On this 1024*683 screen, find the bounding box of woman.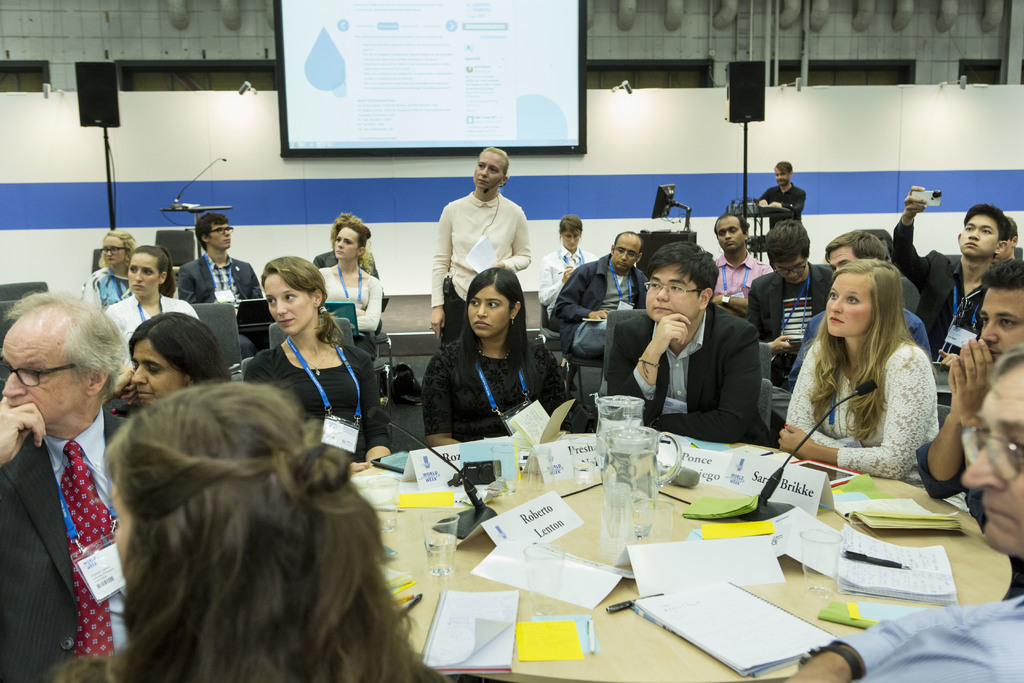
Bounding box: (x1=776, y1=249, x2=961, y2=490).
